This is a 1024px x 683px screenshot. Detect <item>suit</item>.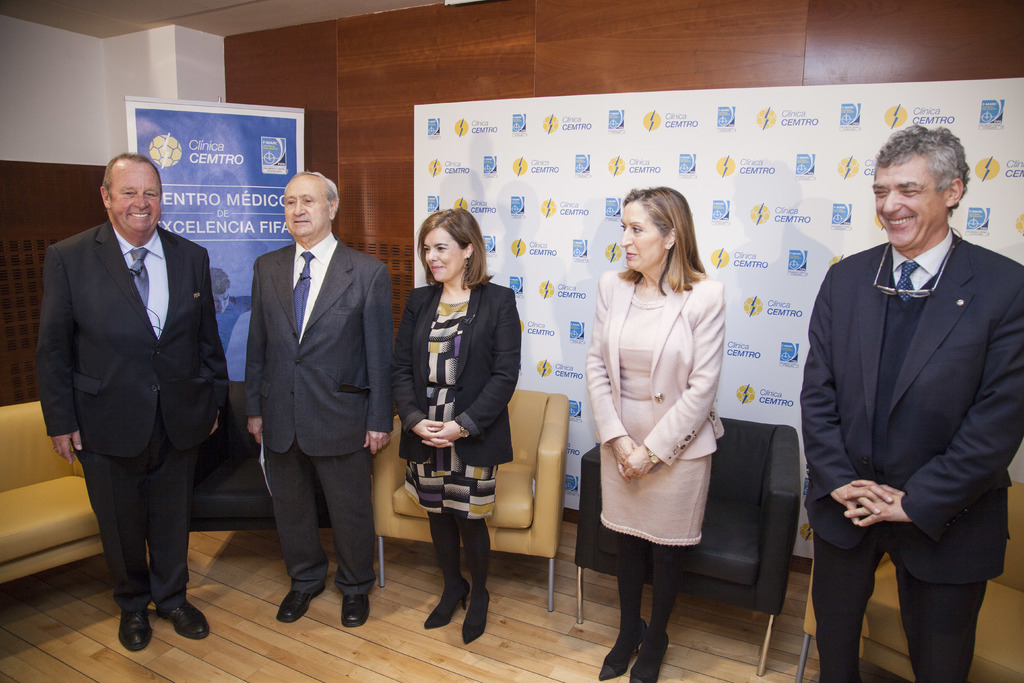
crop(583, 266, 723, 465).
